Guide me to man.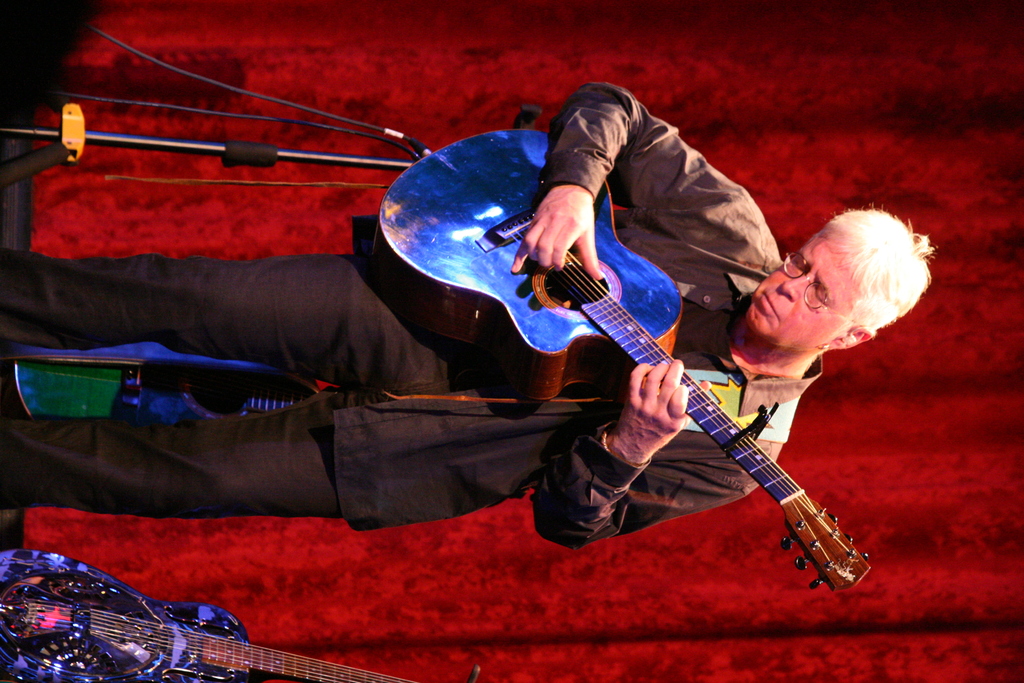
Guidance: locate(23, 83, 936, 550).
